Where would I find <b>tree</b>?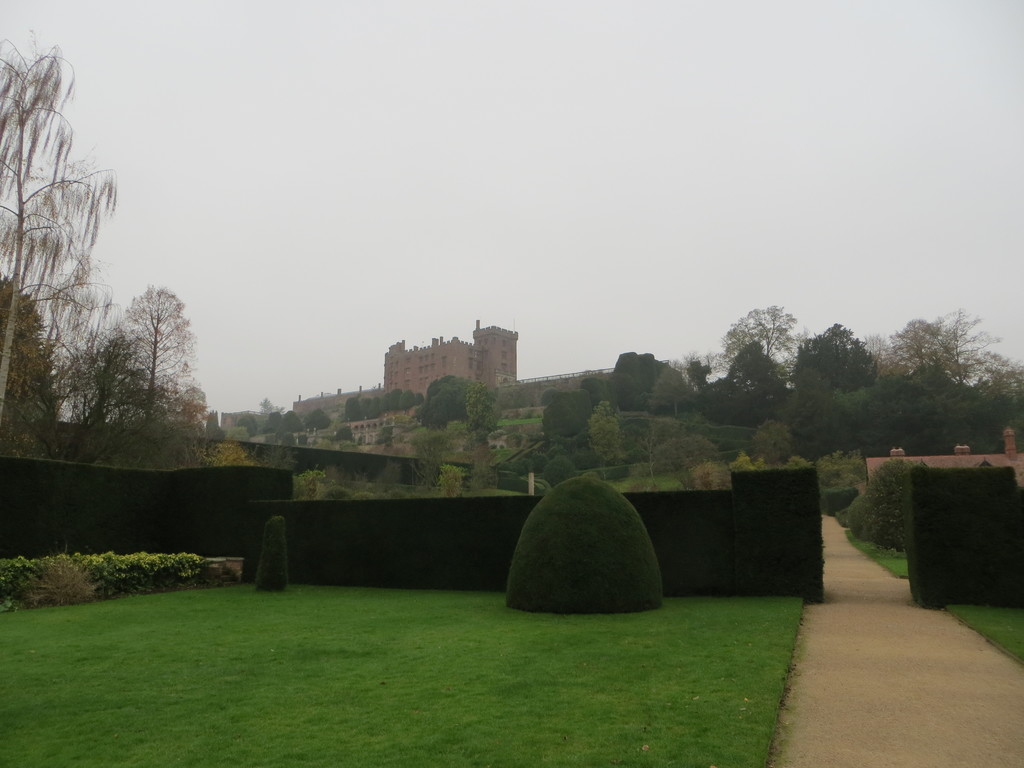
At 121:278:201:429.
